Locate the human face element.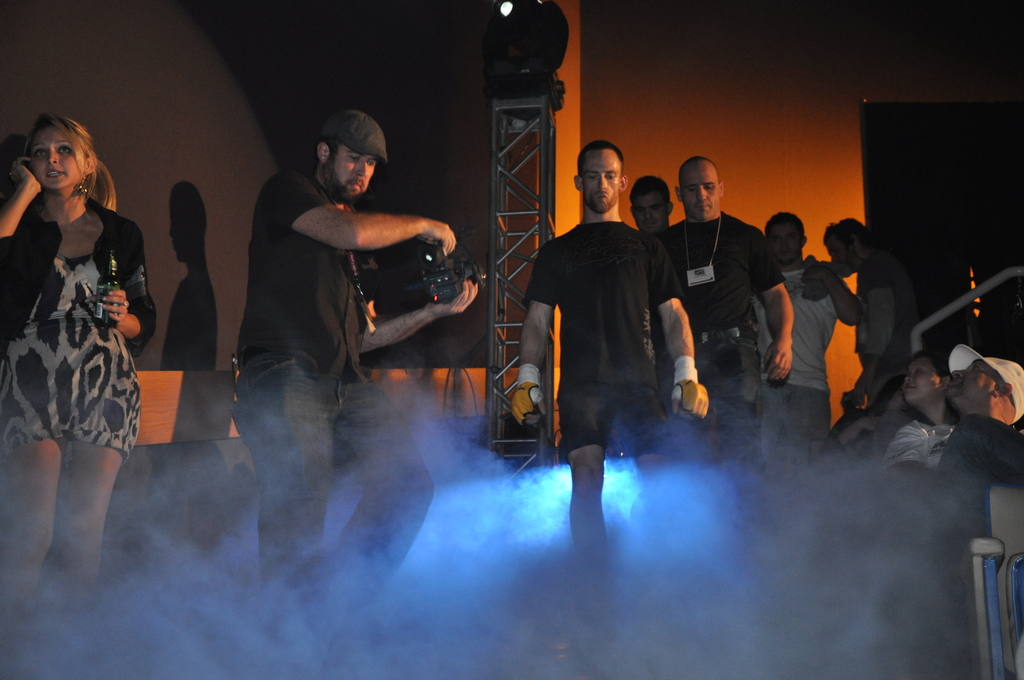
Element bbox: box(673, 160, 719, 213).
